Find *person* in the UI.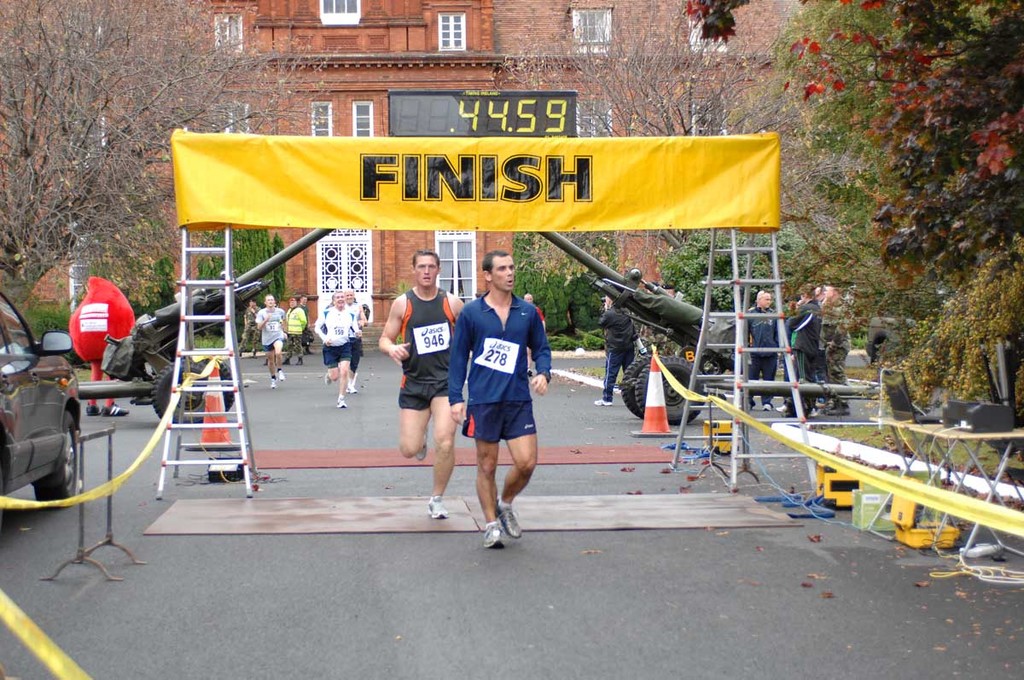
UI element at (x1=253, y1=292, x2=287, y2=392).
